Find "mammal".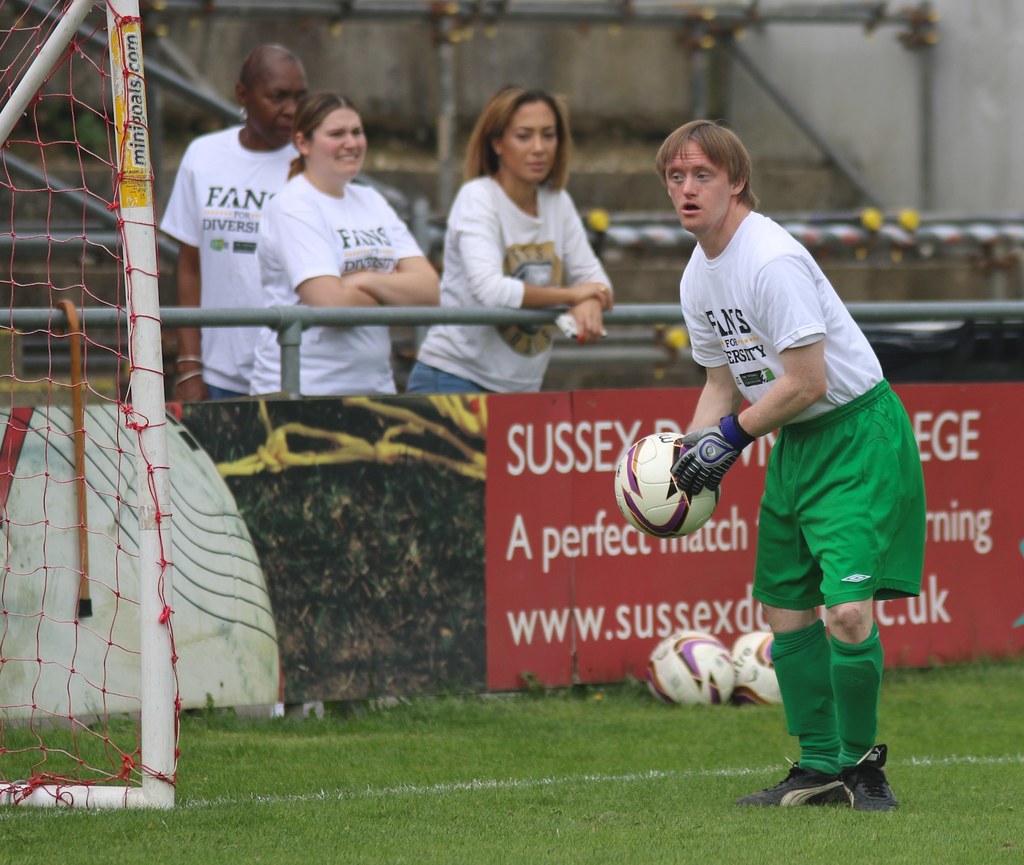
select_region(157, 42, 301, 404).
